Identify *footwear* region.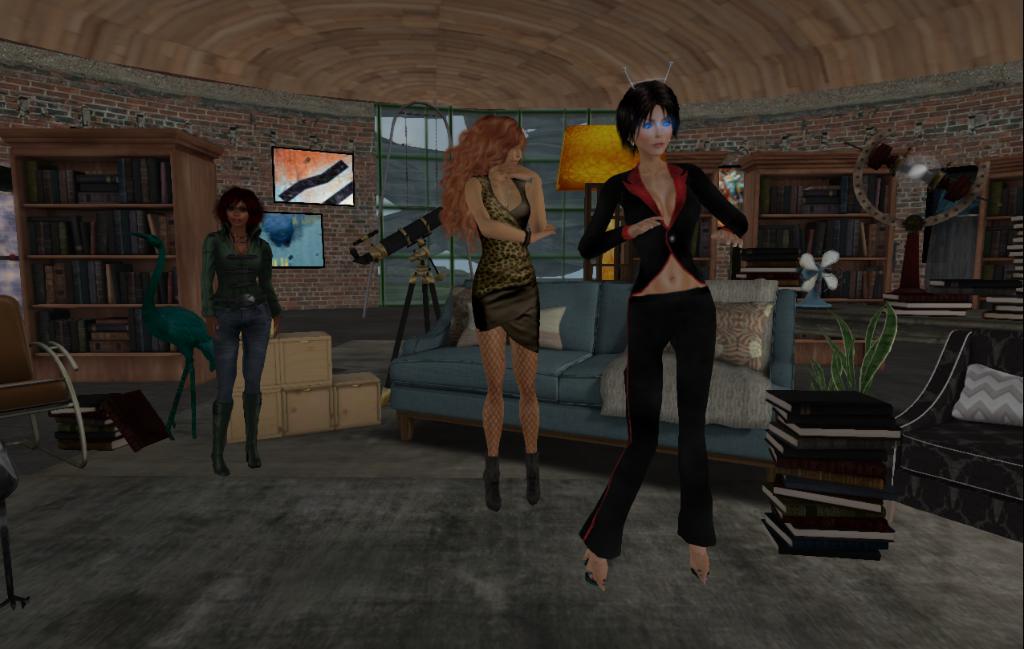
Region: (left=209, top=403, right=234, bottom=476).
